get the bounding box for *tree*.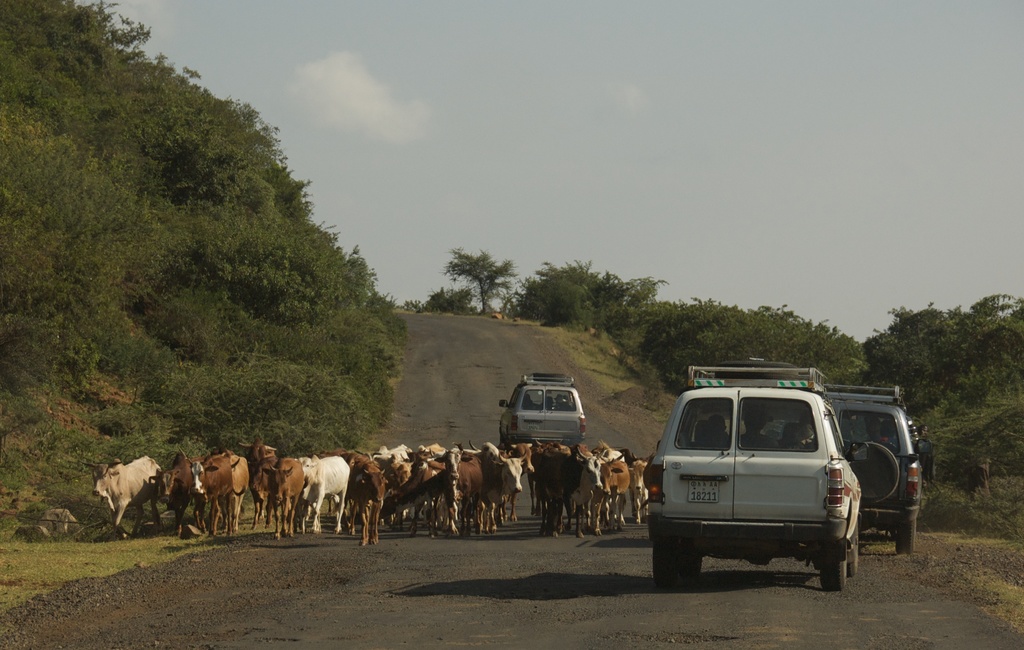
box=[439, 245, 518, 313].
